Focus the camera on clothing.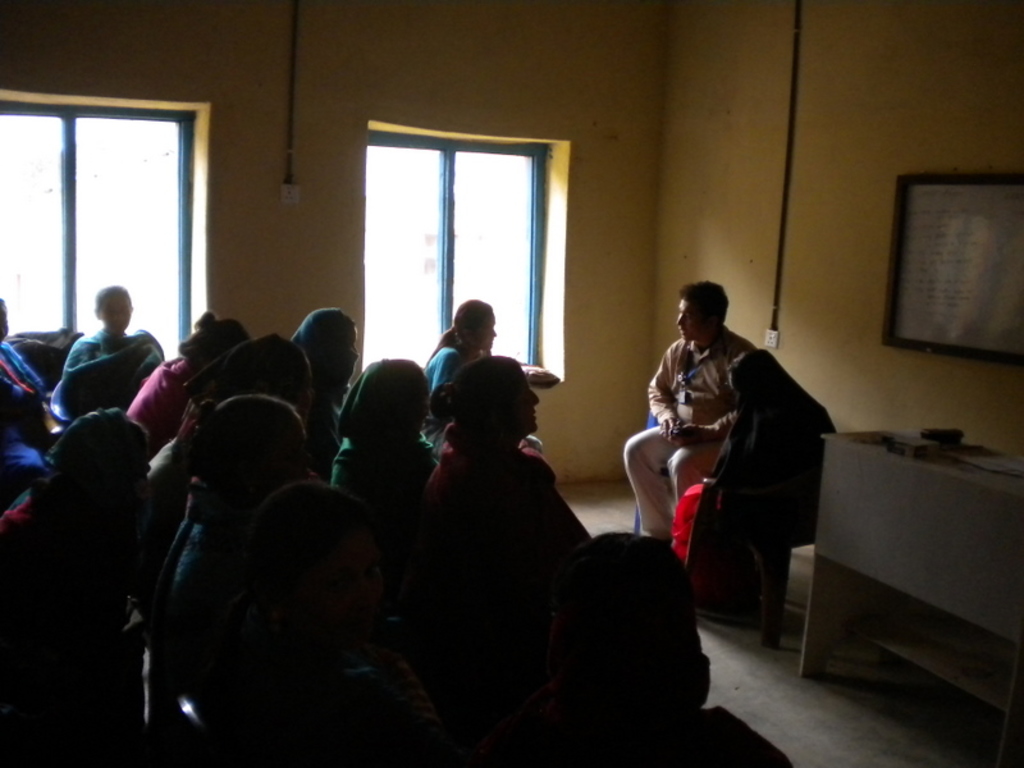
Focus region: {"left": 404, "top": 411, "right": 599, "bottom": 635}.
